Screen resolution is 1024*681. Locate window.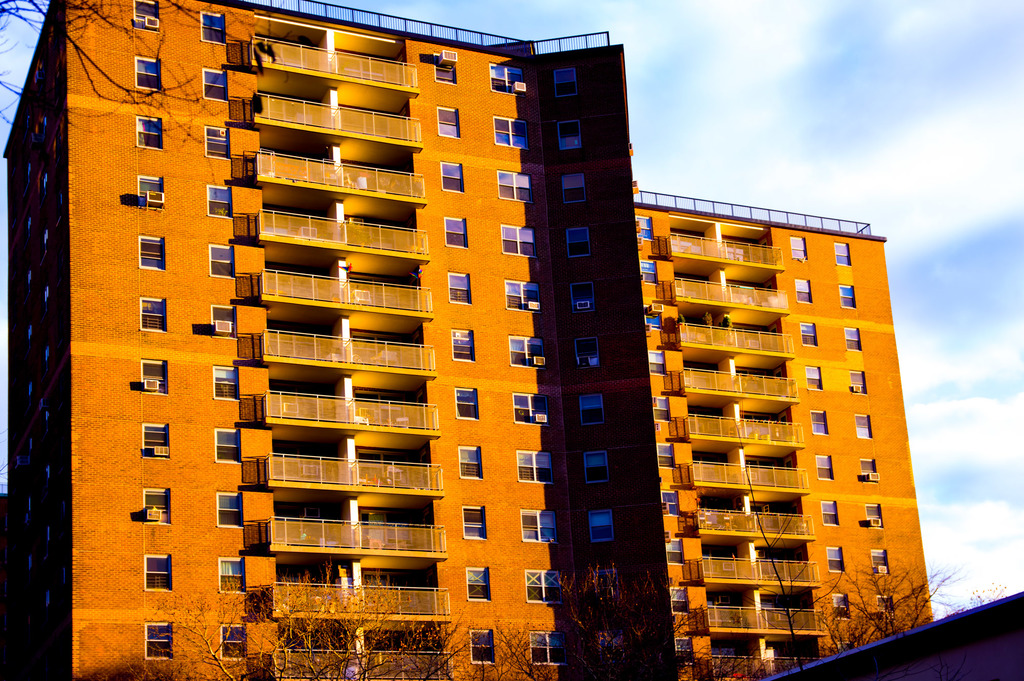
(435,108,463,138).
